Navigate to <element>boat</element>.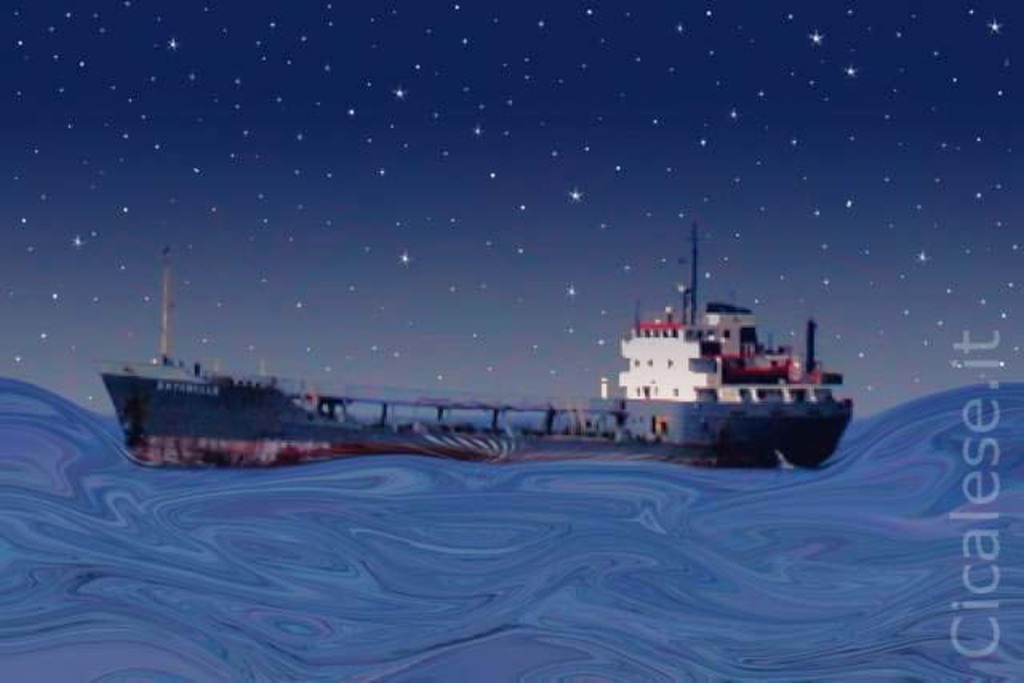
Navigation target: (x1=106, y1=251, x2=482, y2=464).
